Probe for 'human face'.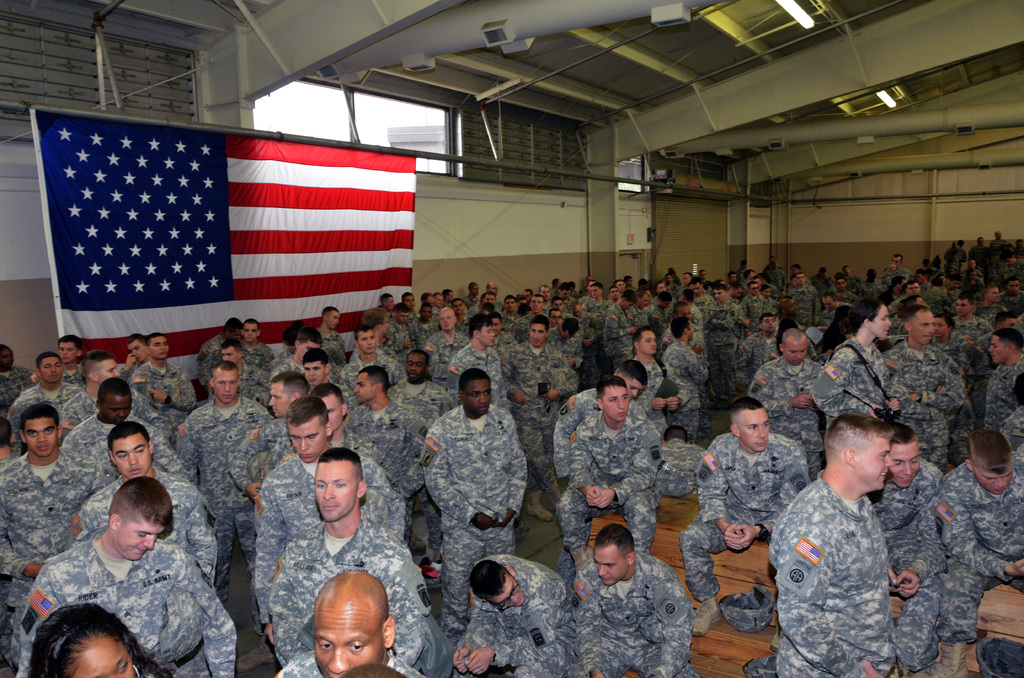
Probe result: bbox(220, 348, 239, 364).
